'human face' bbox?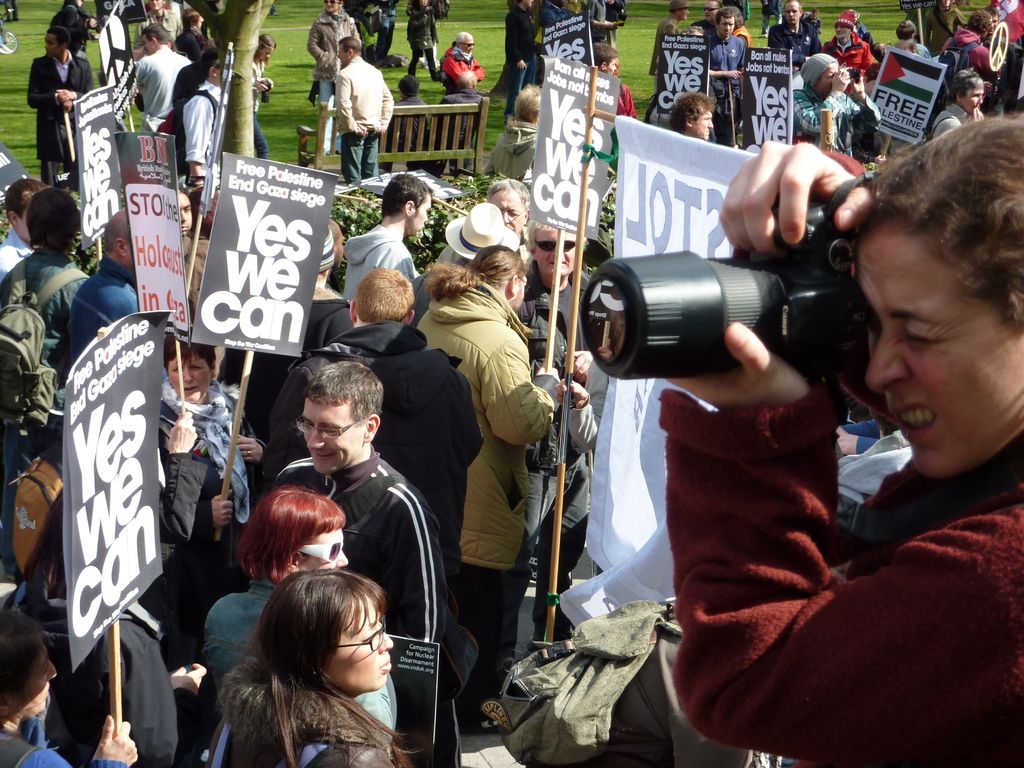
[327, 600, 393, 692]
